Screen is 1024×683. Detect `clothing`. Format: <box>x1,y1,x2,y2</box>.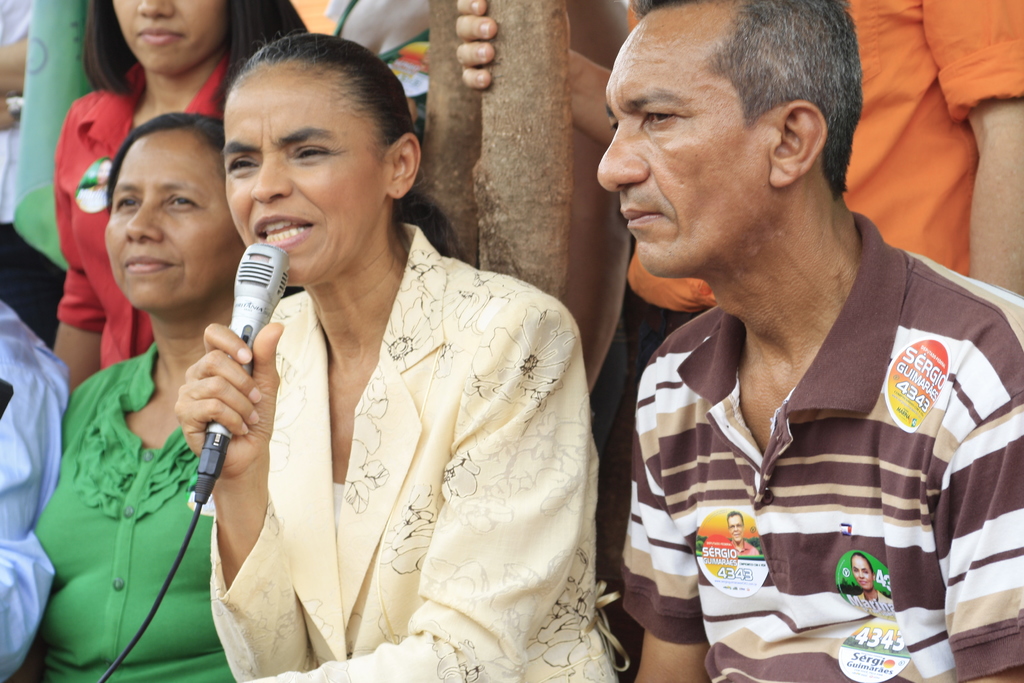
<box>0,0,67,350</box>.
